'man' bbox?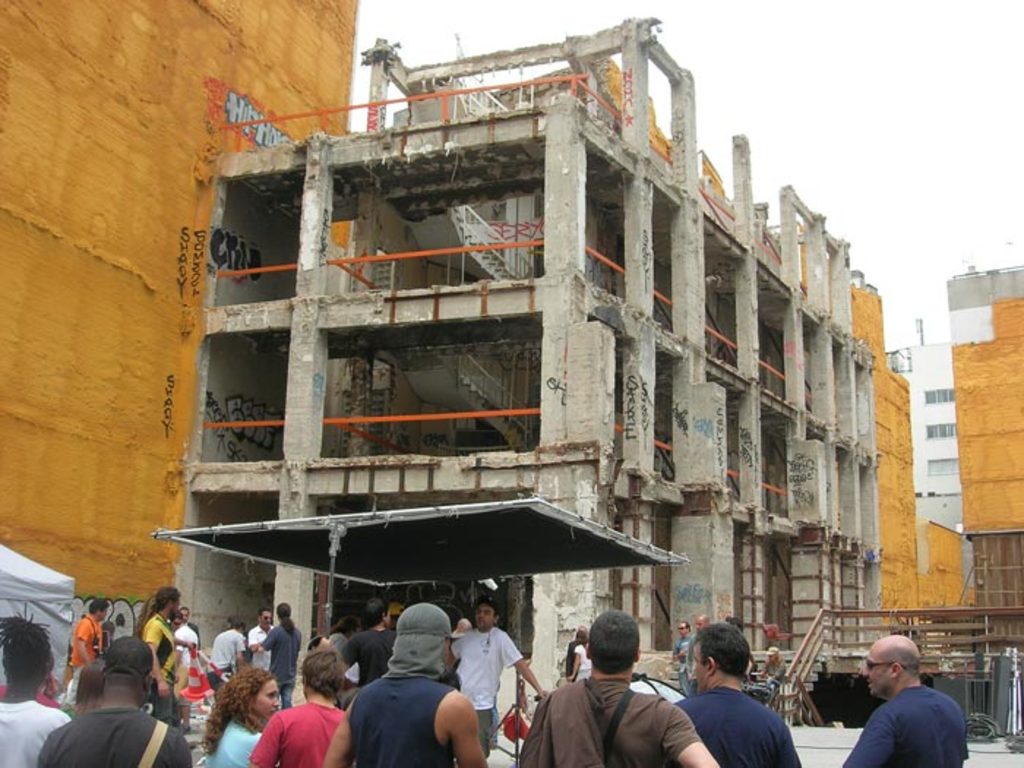
bbox(35, 635, 189, 767)
